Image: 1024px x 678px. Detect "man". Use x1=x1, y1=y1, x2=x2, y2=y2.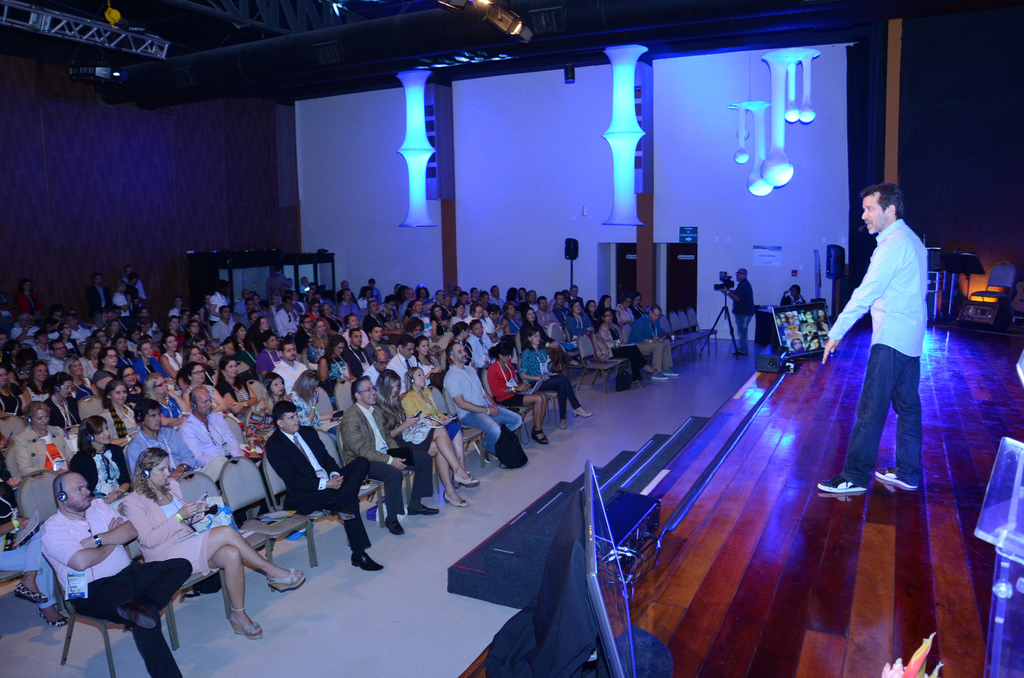
x1=336, y1=292, x2=358, y2=321.
